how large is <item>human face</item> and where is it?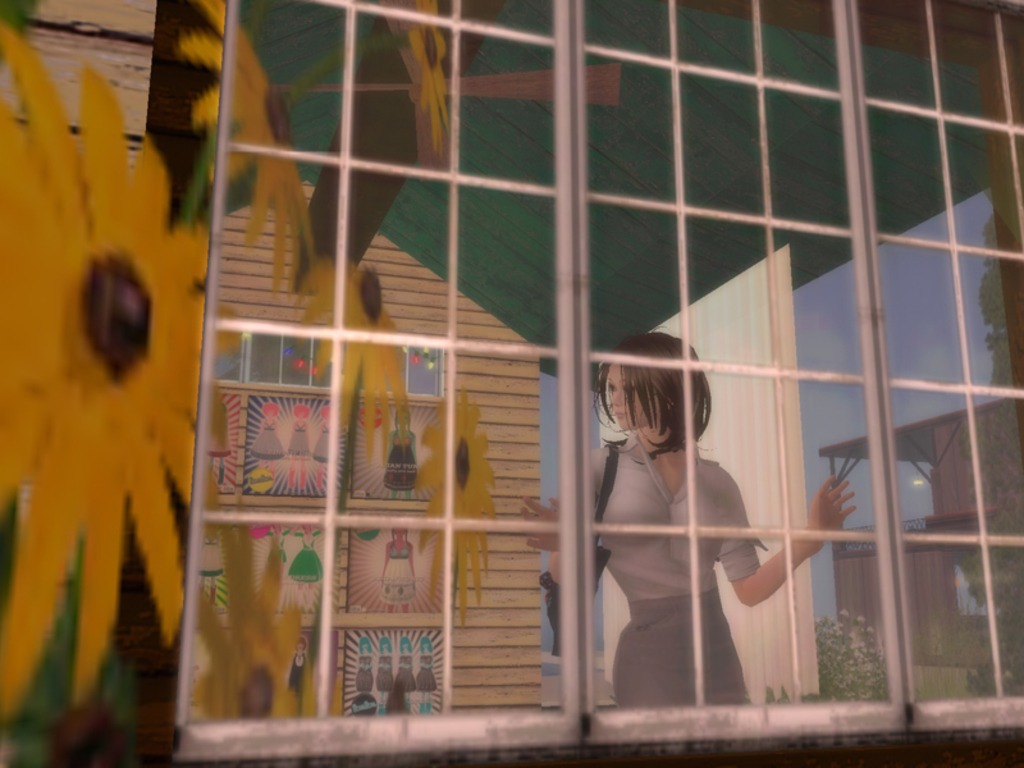
Bounding box: 401, 635, 417, 657.
